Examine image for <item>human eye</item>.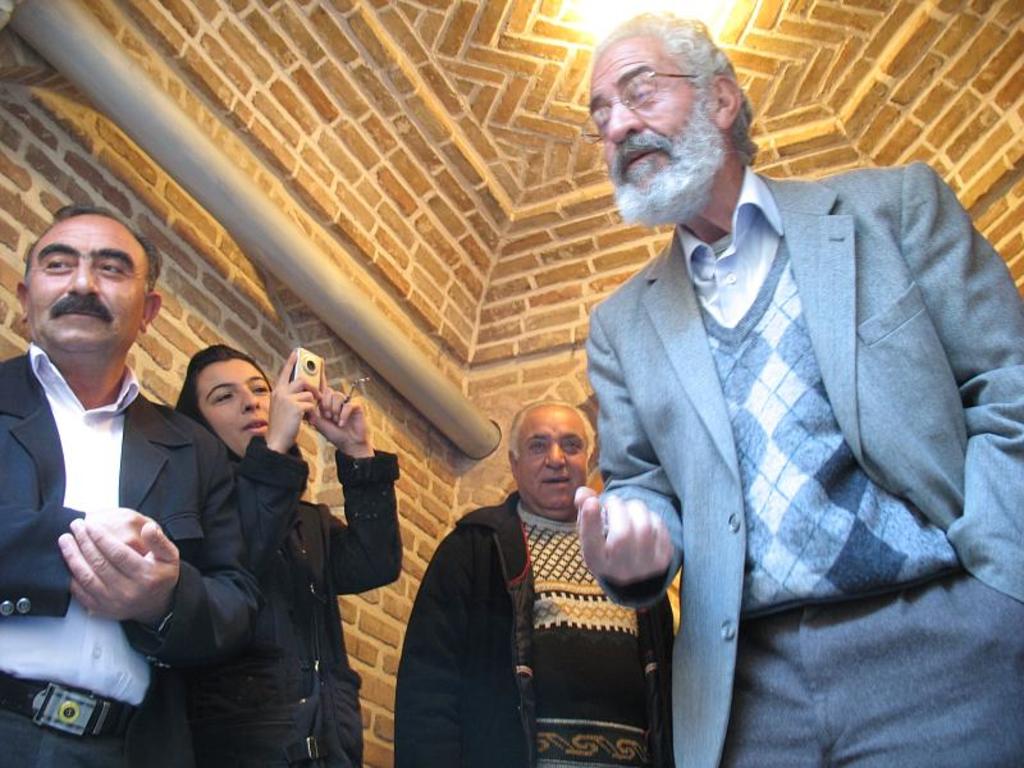
Examination result: {"left": 101, "top": 259, "right": 124, "bottom": 275}.
